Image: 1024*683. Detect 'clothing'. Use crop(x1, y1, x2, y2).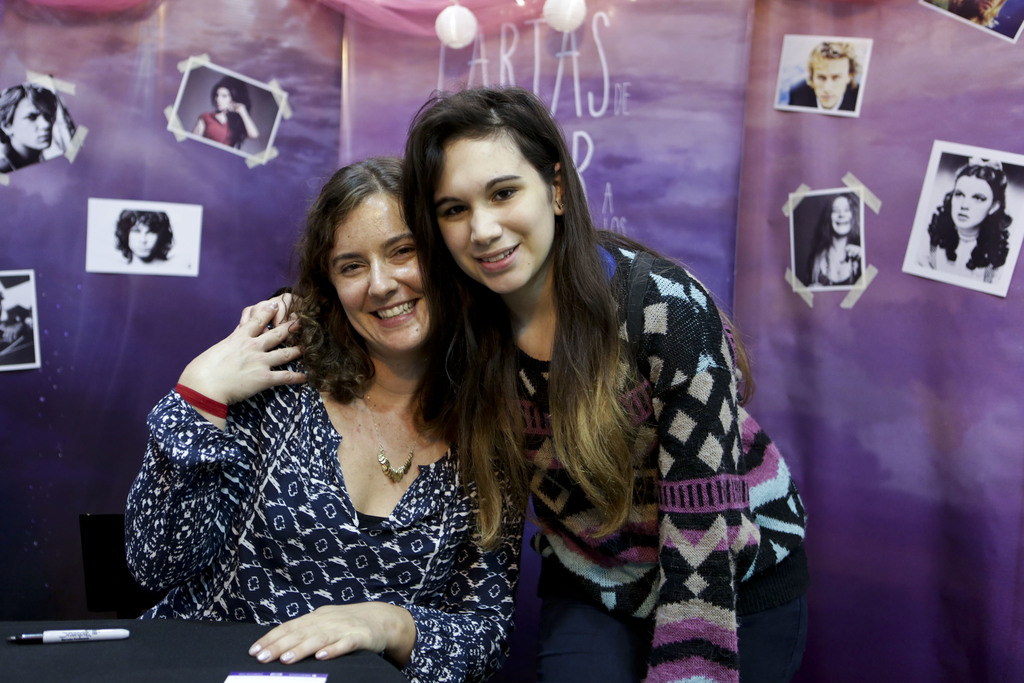
crop(121, 320, 529, 664).
